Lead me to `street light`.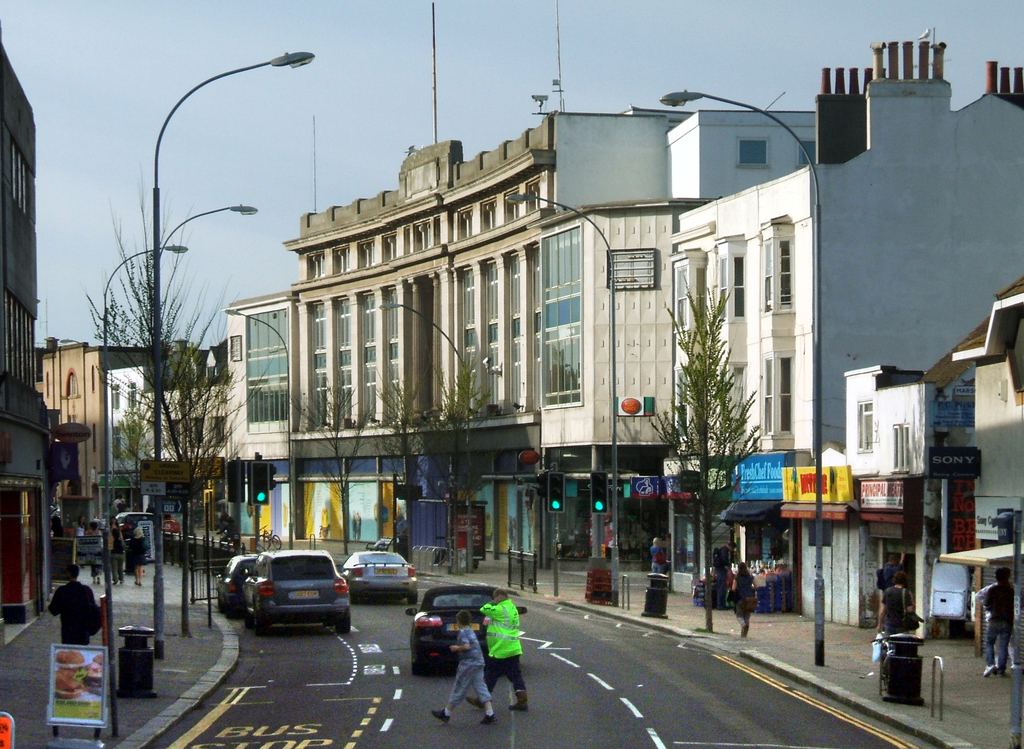
Lead to detection(225, 305, 300, 536).
